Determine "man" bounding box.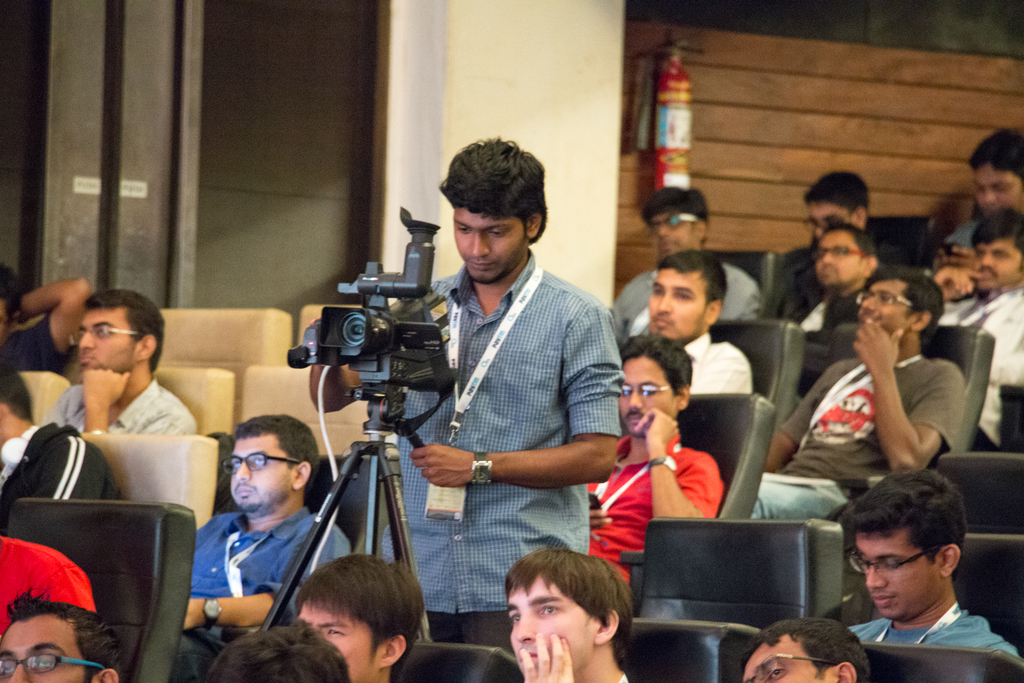
Determined: (x1=311, y1=134, x2=624, y2=641).
